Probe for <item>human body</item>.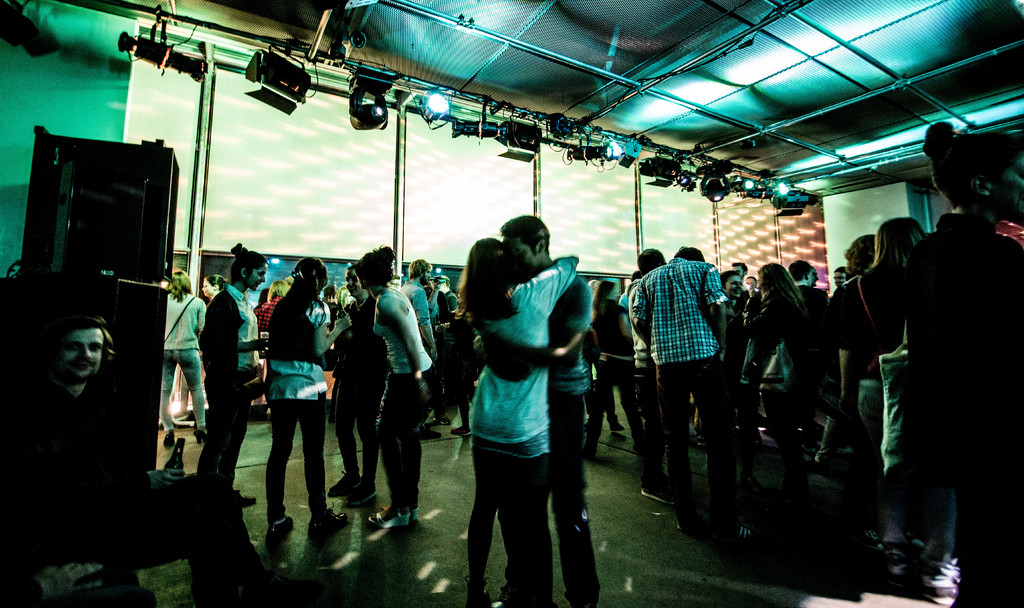
Probe result: BBox(354, 248, 433, 529).
